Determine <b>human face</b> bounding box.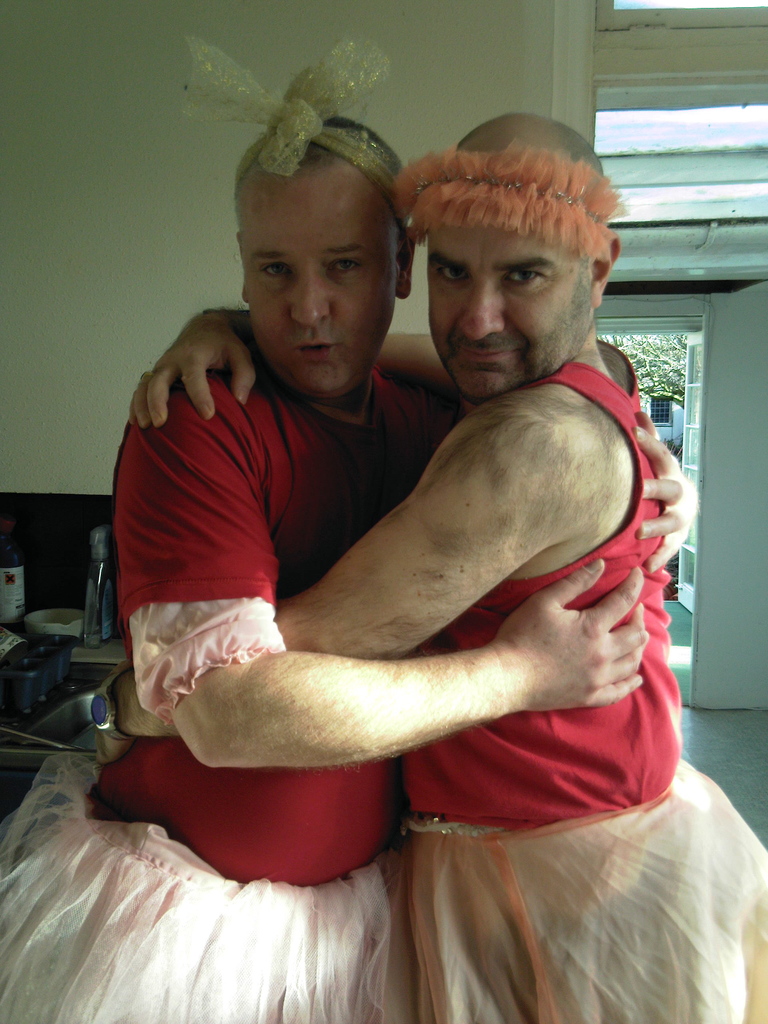
Determined: crop(430, 204, 596, 409).
